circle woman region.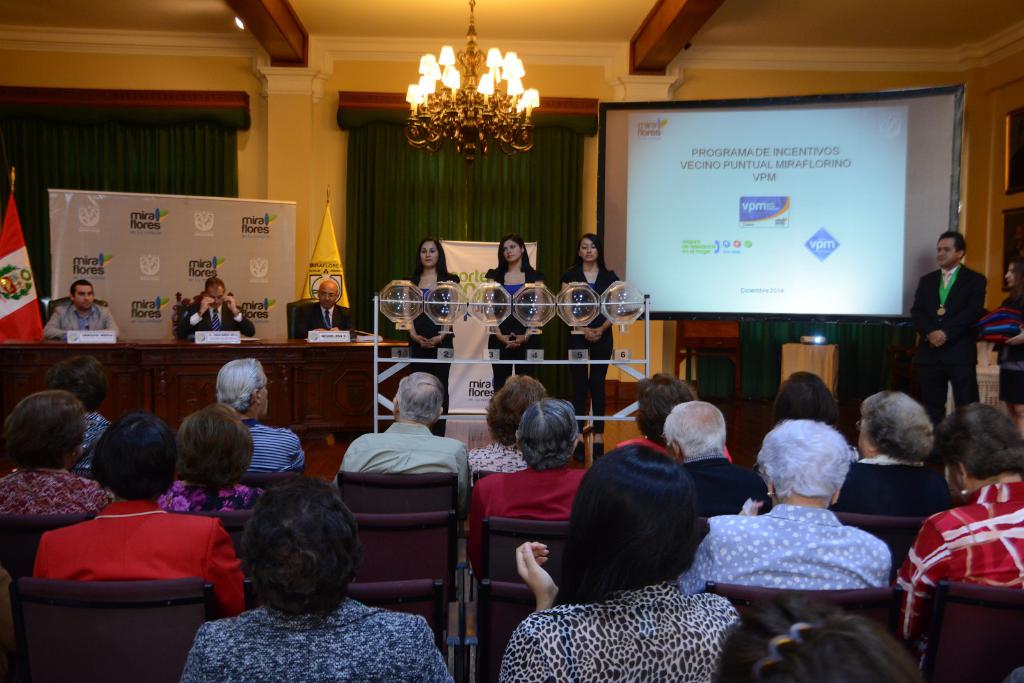
Region: BBox(831, 385, 950, 548).
